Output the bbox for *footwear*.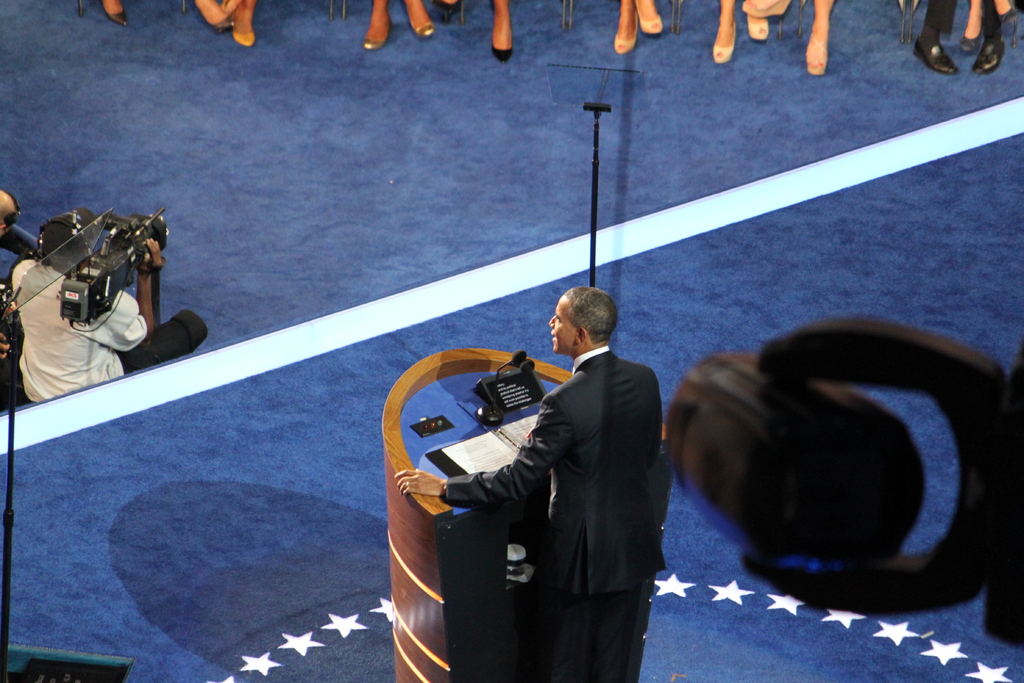
{"x1": 998, "y1": 1, "x2": 1020, "y2": 26}.
